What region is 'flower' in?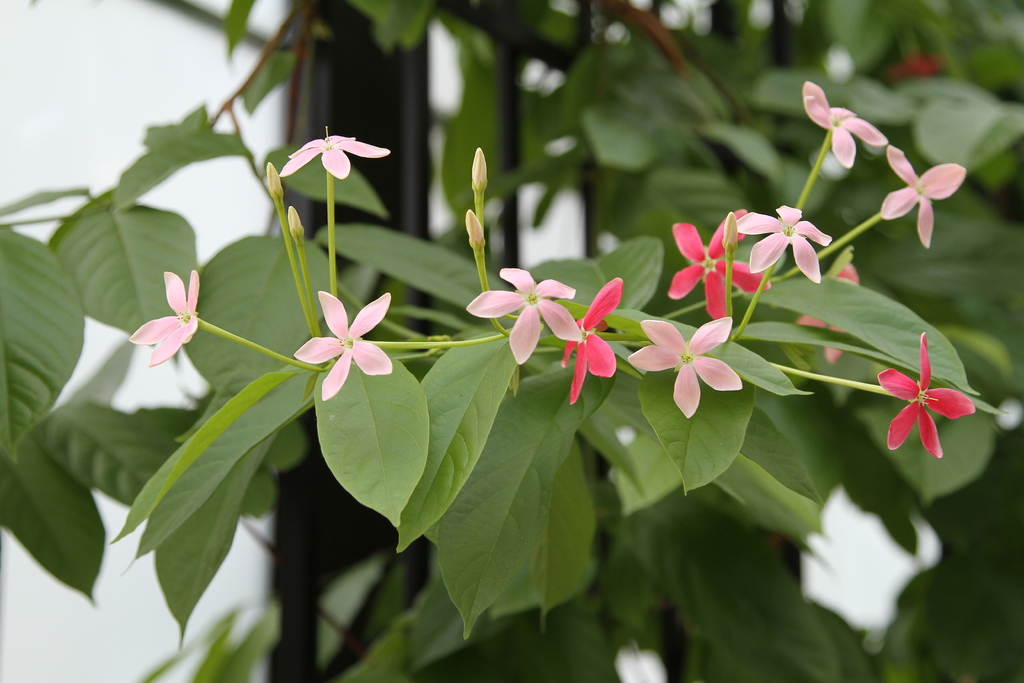
region(294, 290, 391, 400).
